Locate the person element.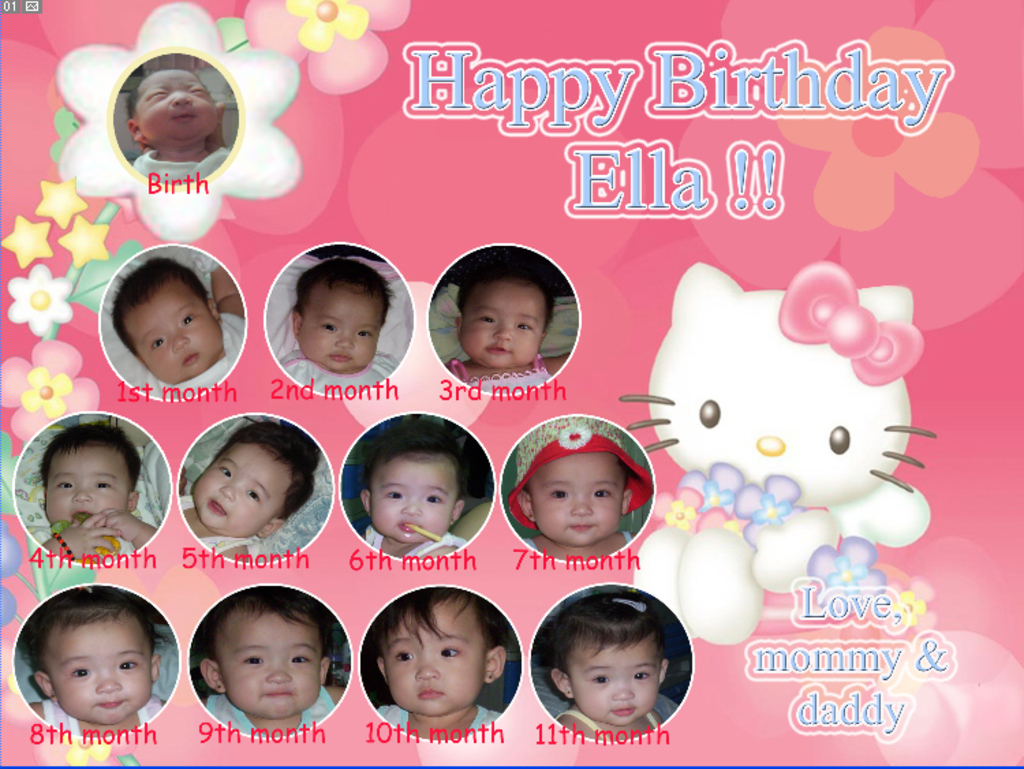
Element bbox: bbox(120, 64, 233, 176).
